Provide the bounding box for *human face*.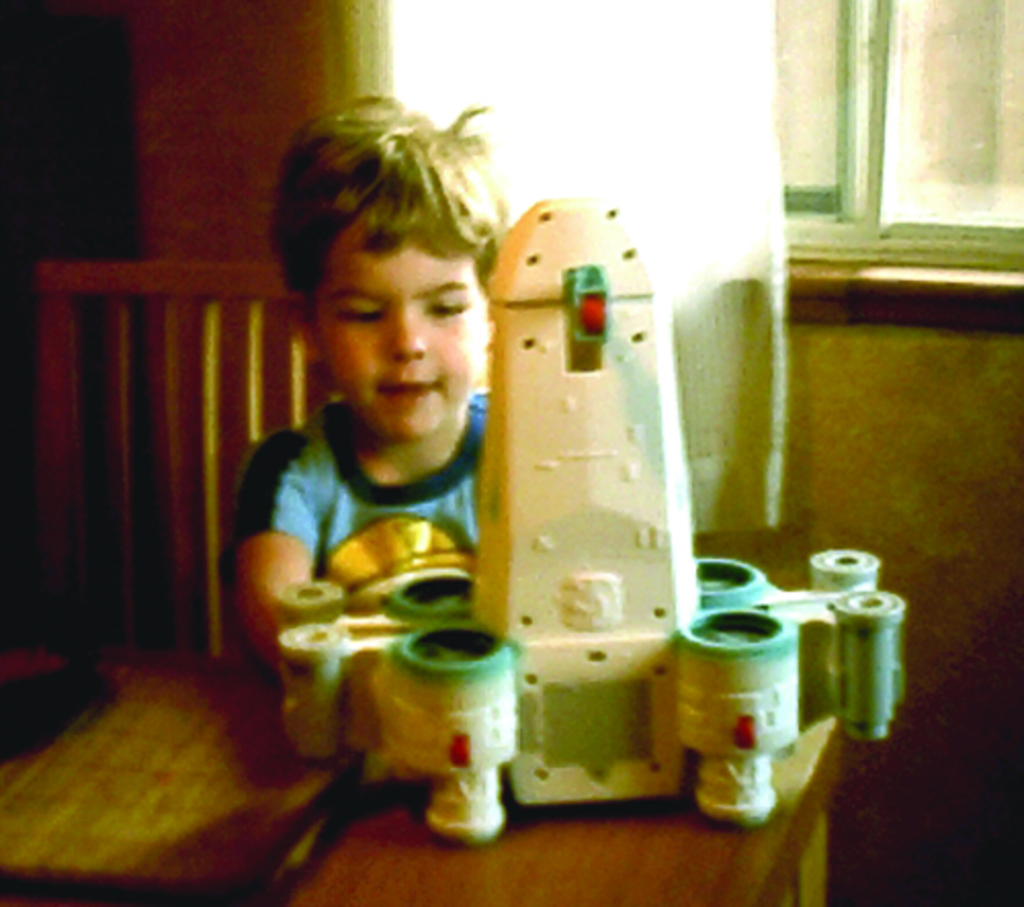
{"left": 322, "top": 209, "right": 489, "bottom": 440}.
